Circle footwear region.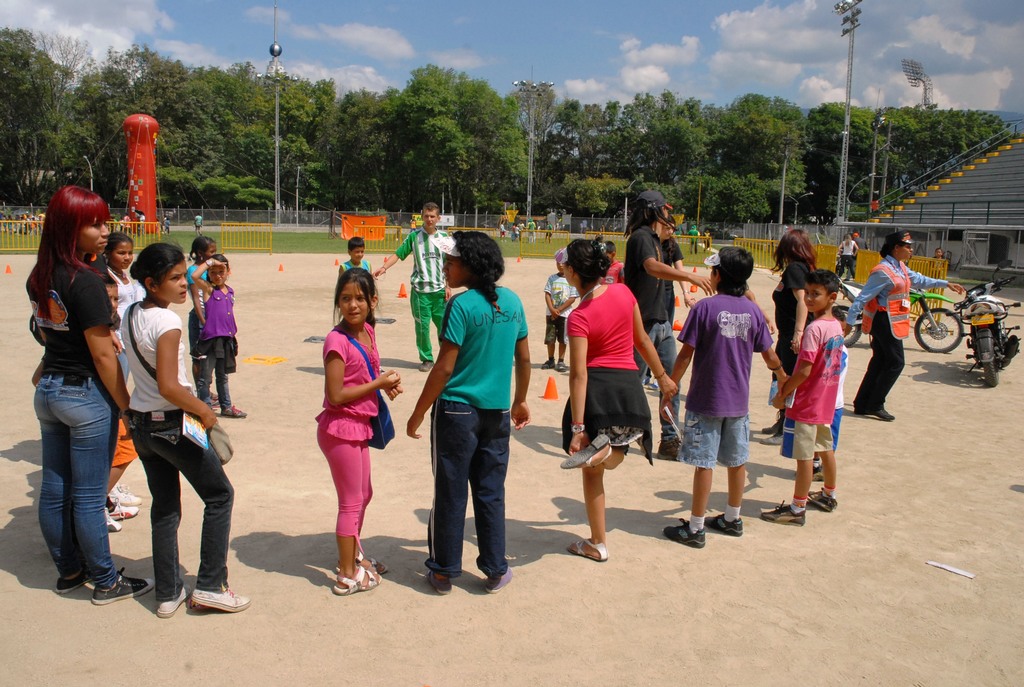
Region: 706/512/748/534.
